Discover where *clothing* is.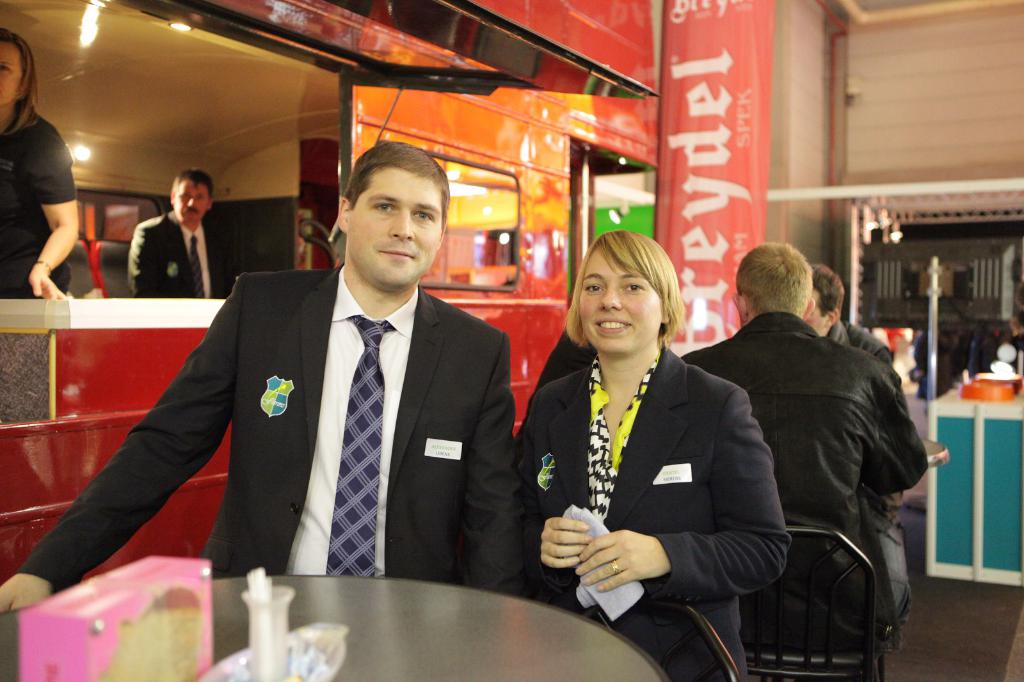
Discovered at rect(829, 321, 906, 634).
